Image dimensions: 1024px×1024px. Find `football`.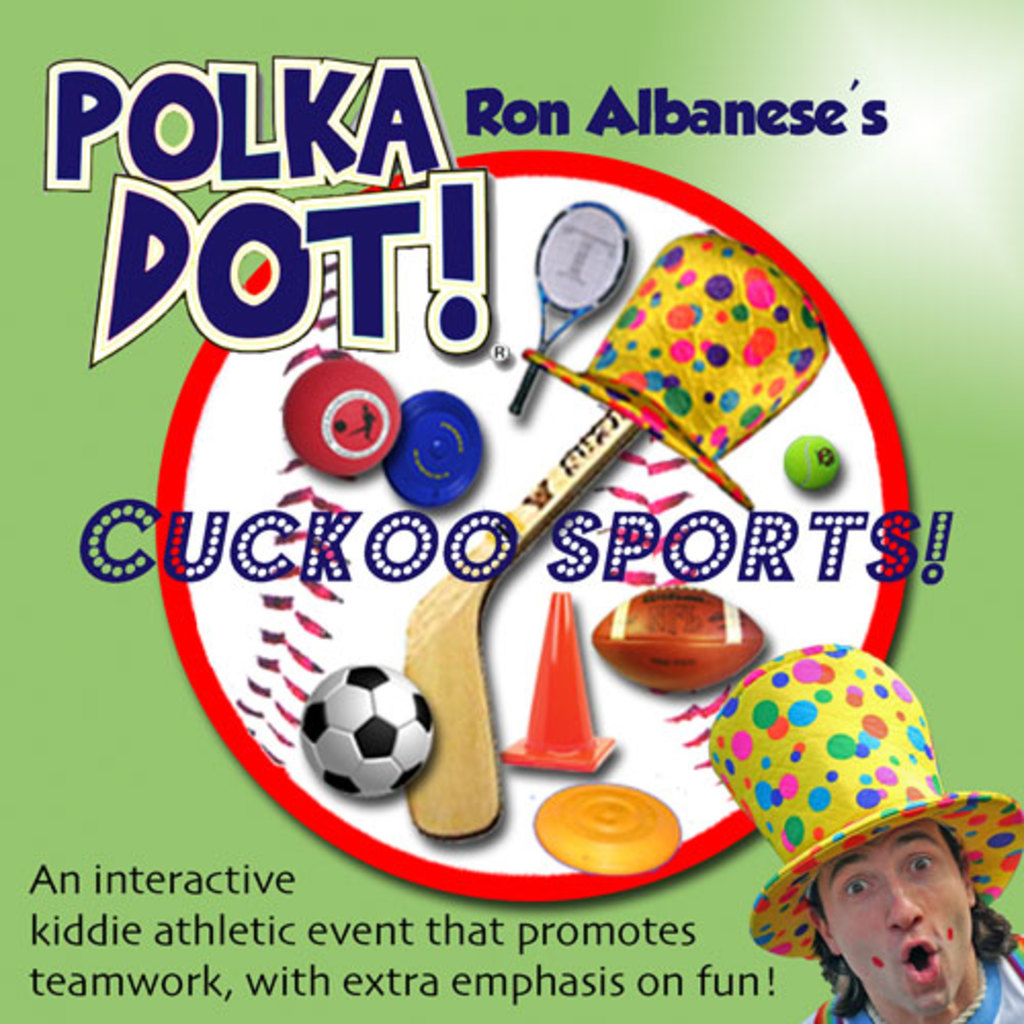
{"left": 293, "top": 666, "right": 438, "bottom": 799}.
